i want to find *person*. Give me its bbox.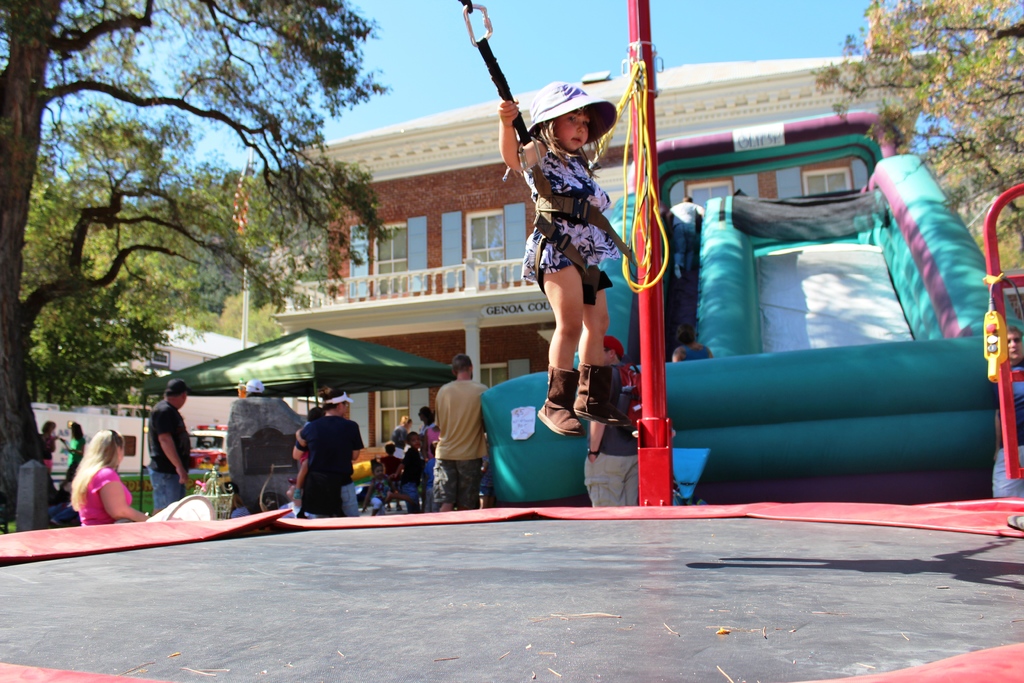
Rect(55, 421, 89, 492).
